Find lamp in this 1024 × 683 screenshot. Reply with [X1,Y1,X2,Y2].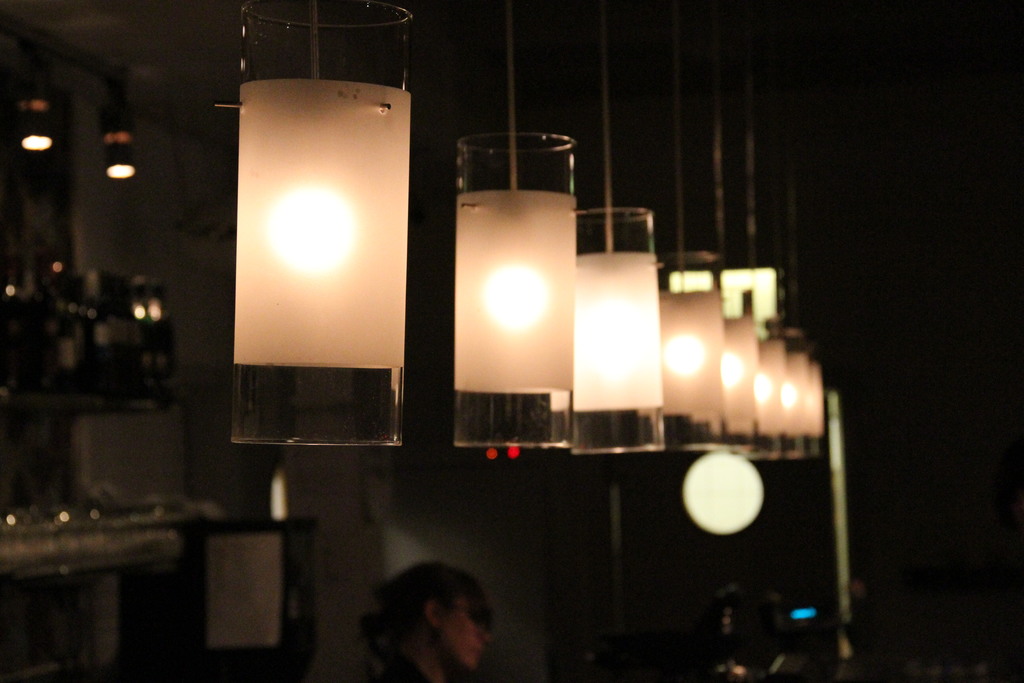
[17,33,57,152].
